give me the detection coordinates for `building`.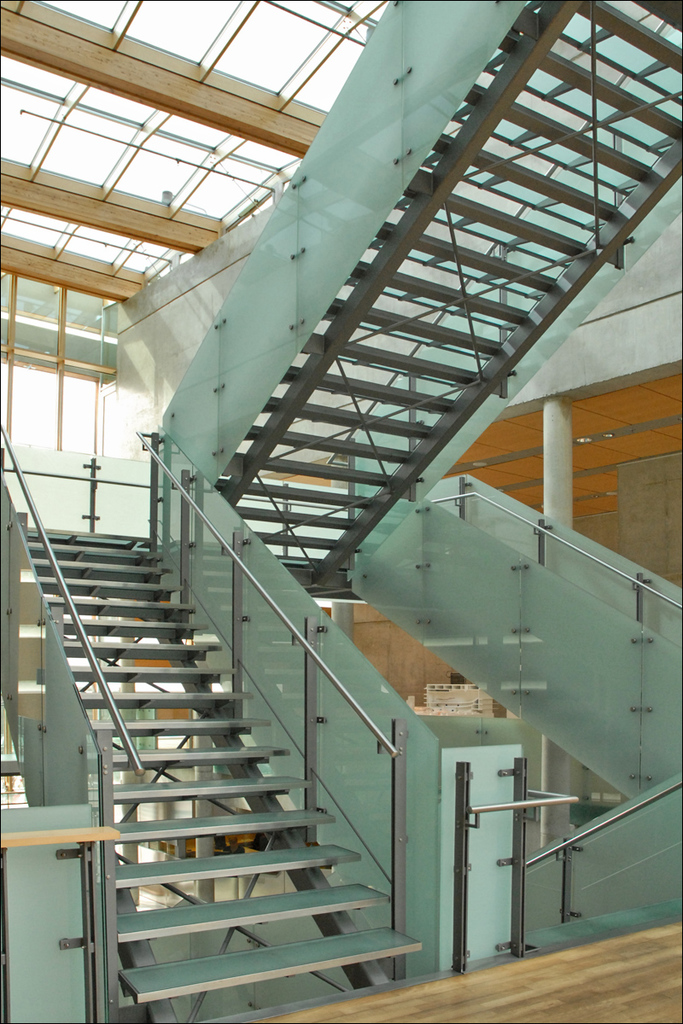
region(0, 0, 682, 1023).
